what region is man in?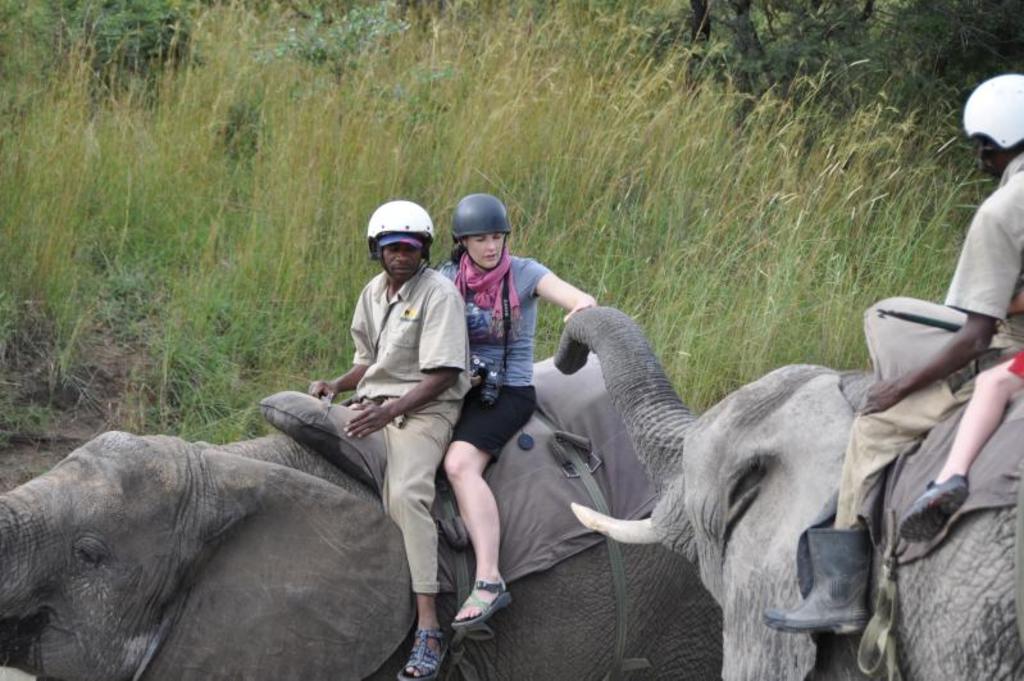
[304, 199, 469, 680].
